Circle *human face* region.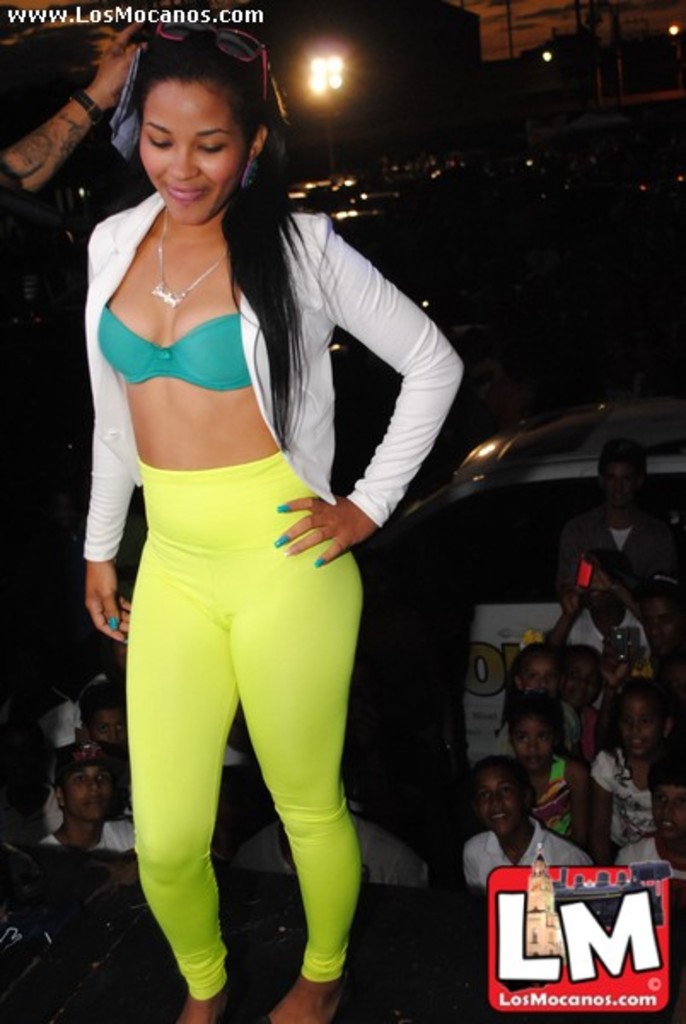
Region: [left=647, top=777, right=684, bottom=838].
